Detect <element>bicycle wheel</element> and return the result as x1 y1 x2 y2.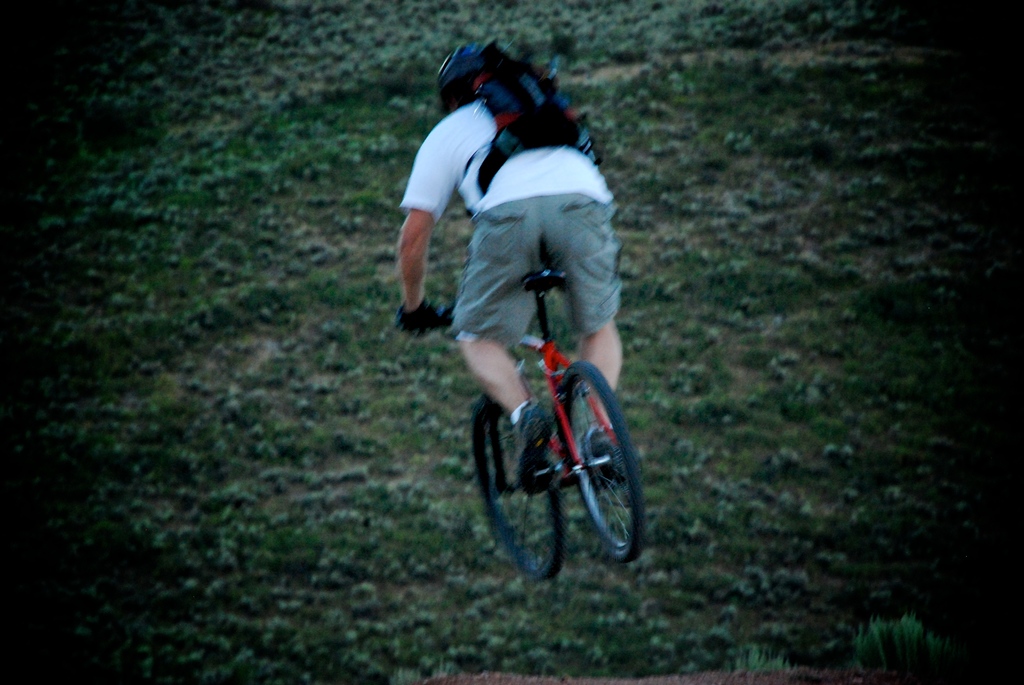
555 359 648 569.
